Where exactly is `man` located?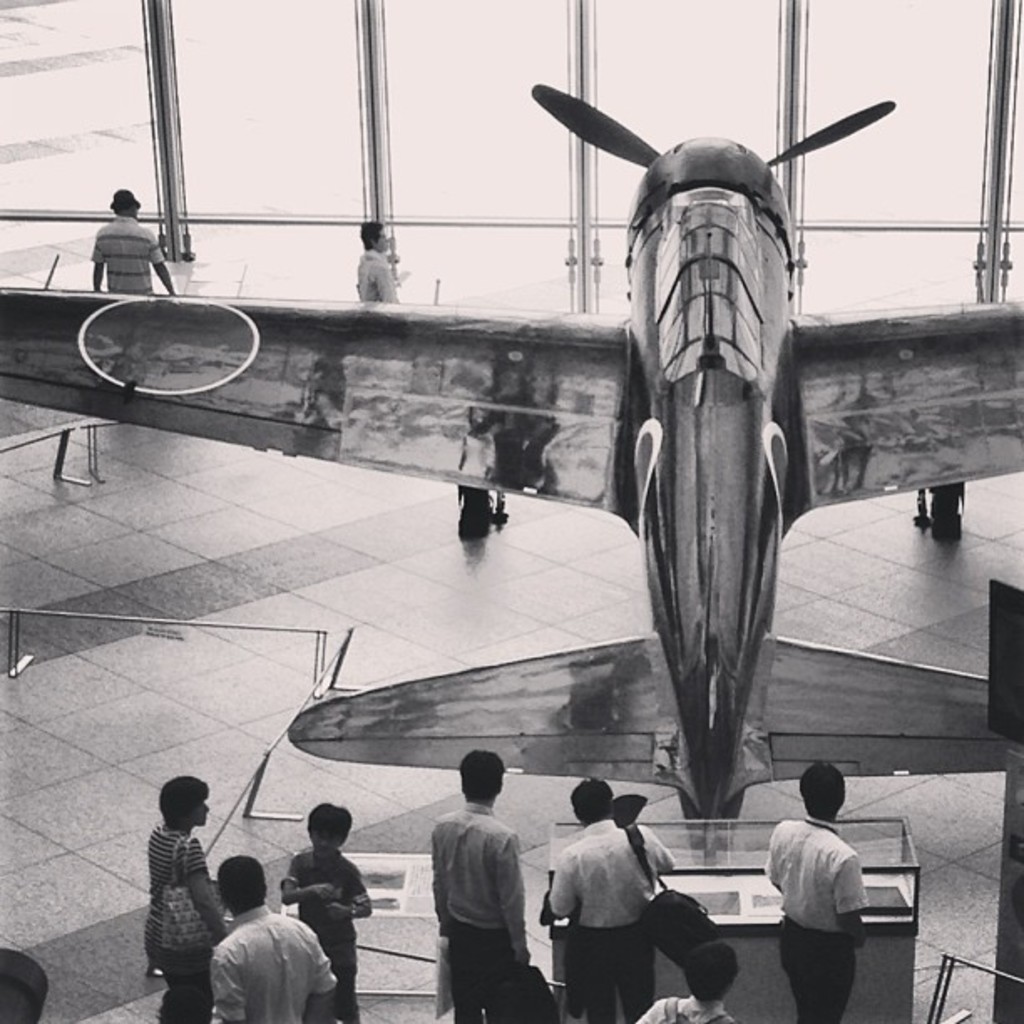
Its bounding box is x1=351, y1=221, x2=395, y2=310.
